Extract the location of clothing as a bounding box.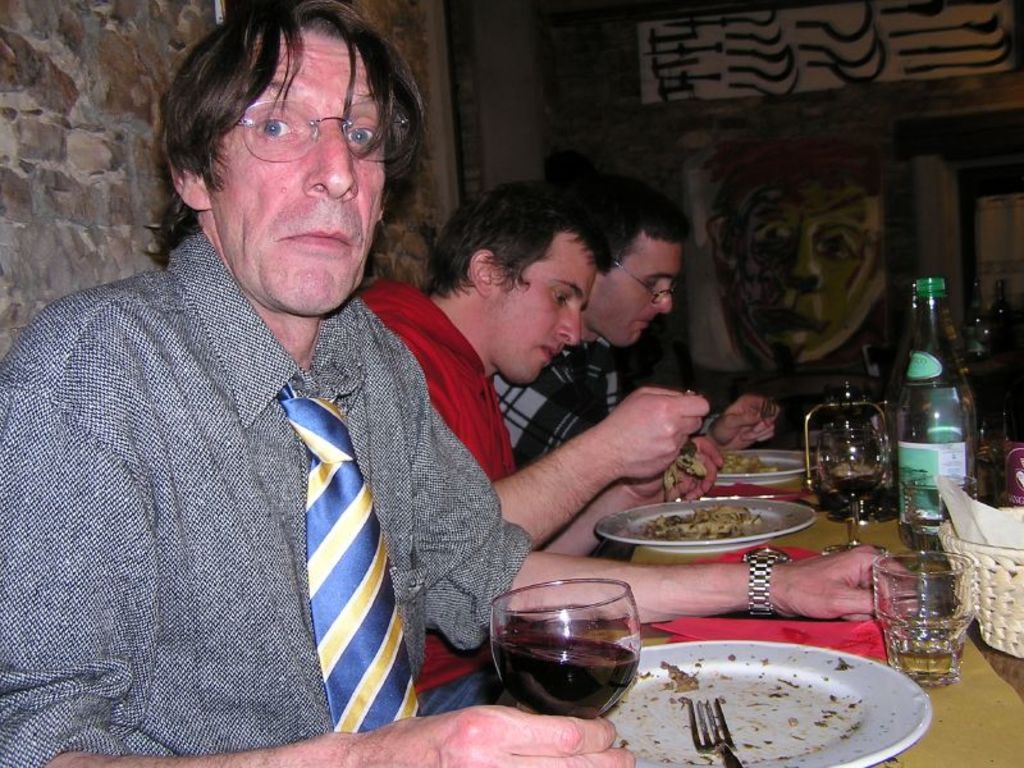
x1=493, y1=337, x2=721, y2=562.
